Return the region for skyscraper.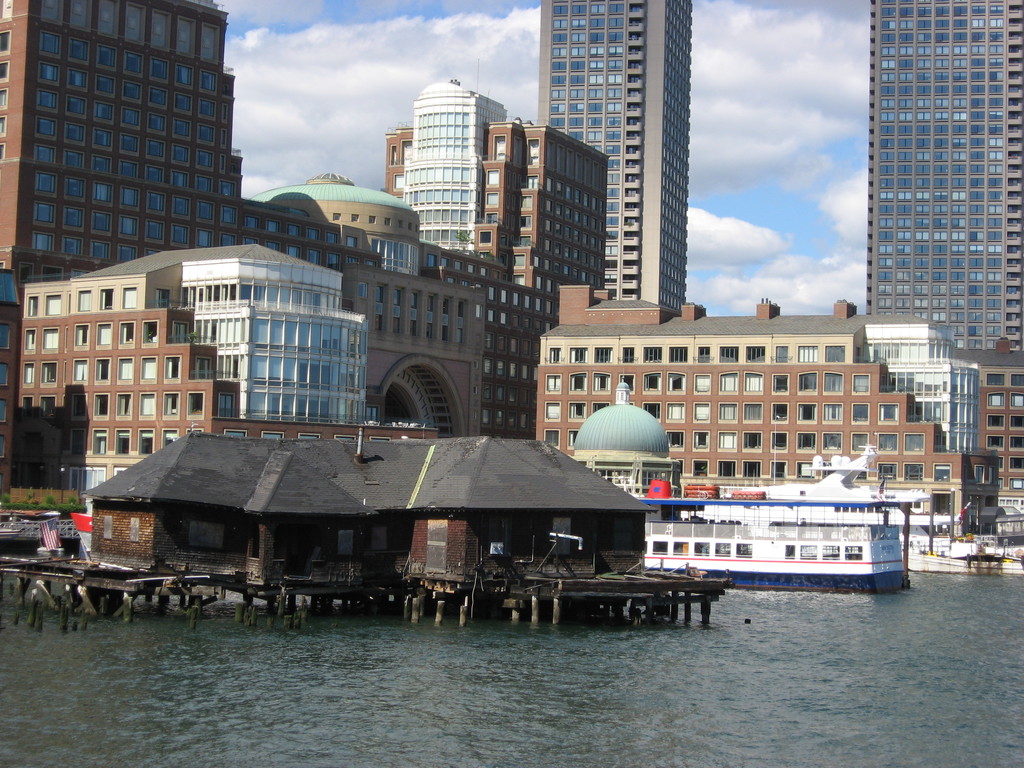
pyautogui.locateOnScreen(397, 79, 508, 249).
